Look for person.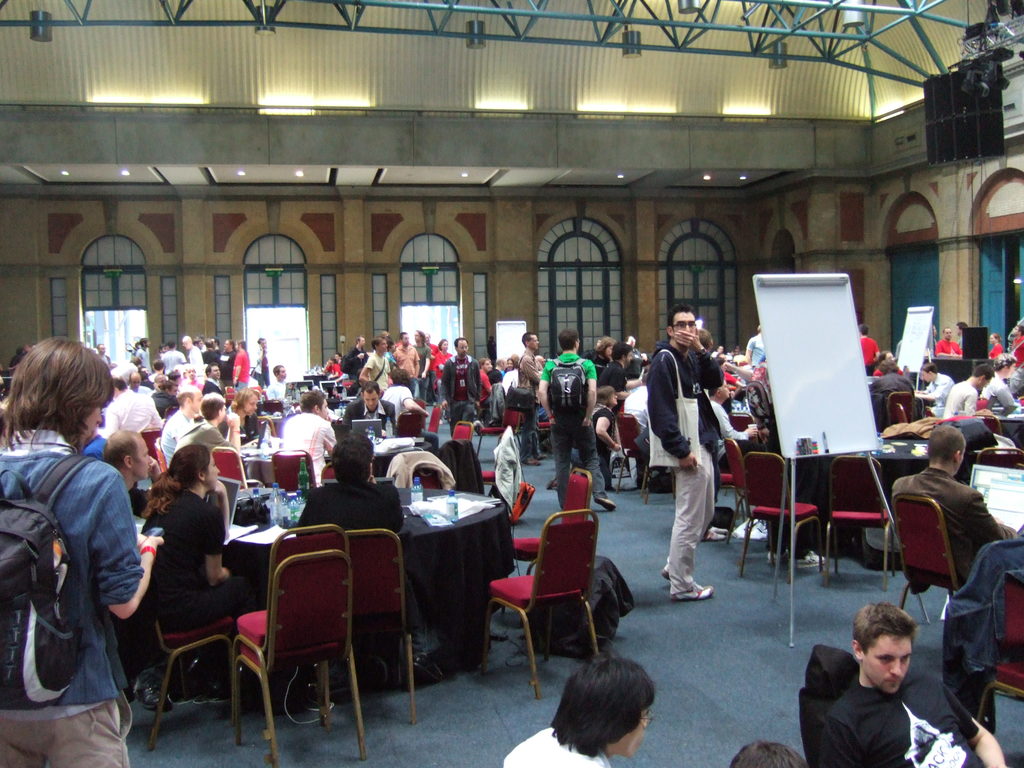
Found: bbox(438, 335, 479, 436).
